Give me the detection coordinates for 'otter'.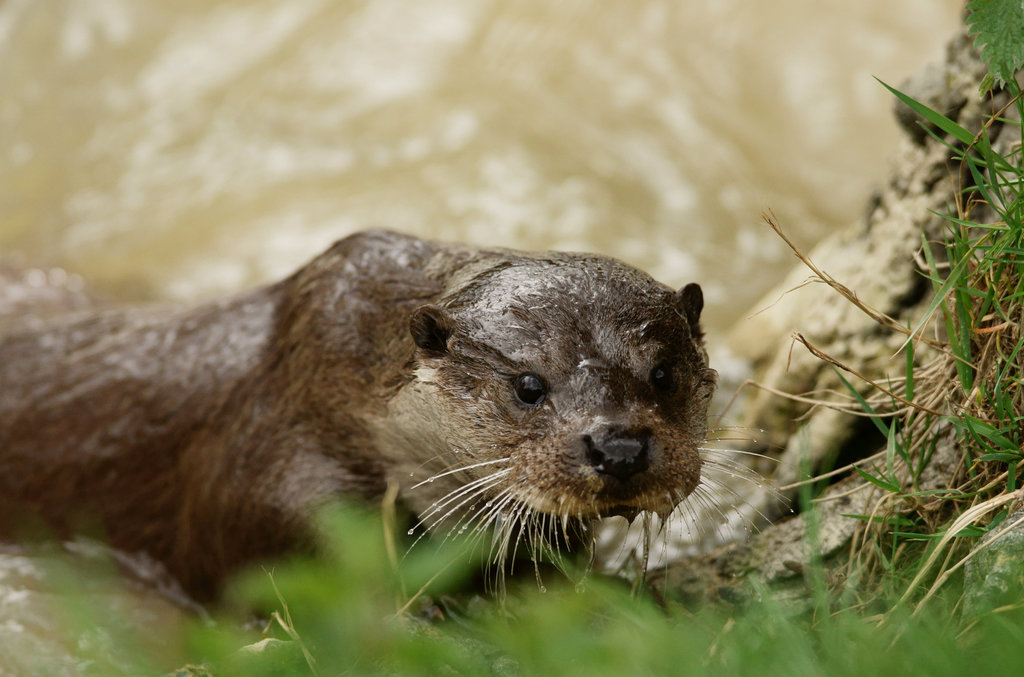
x1=0, y1=224, x2=811, y2=619.
